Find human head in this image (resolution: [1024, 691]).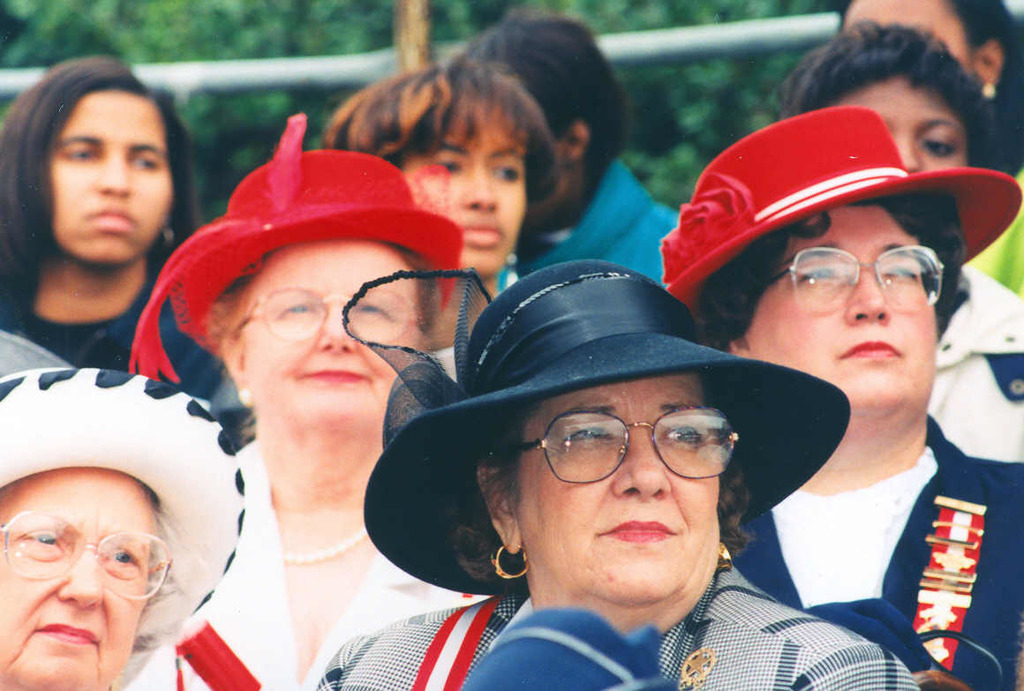
(left=704, top=141, right=945, bottom=414).
